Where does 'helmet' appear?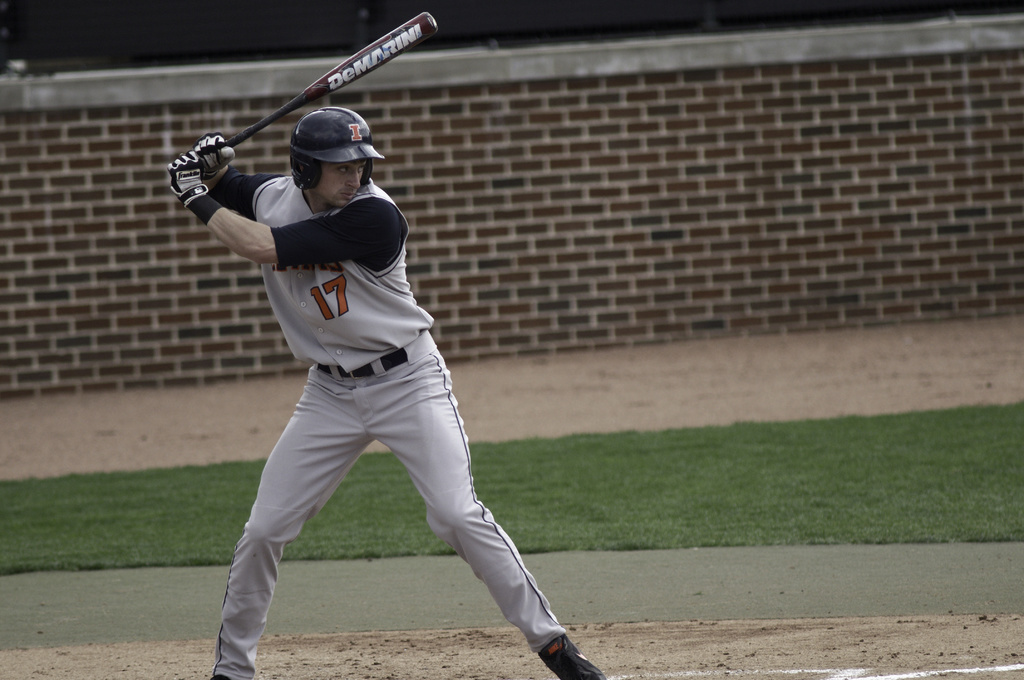
Appears at [285,102,369,189].
